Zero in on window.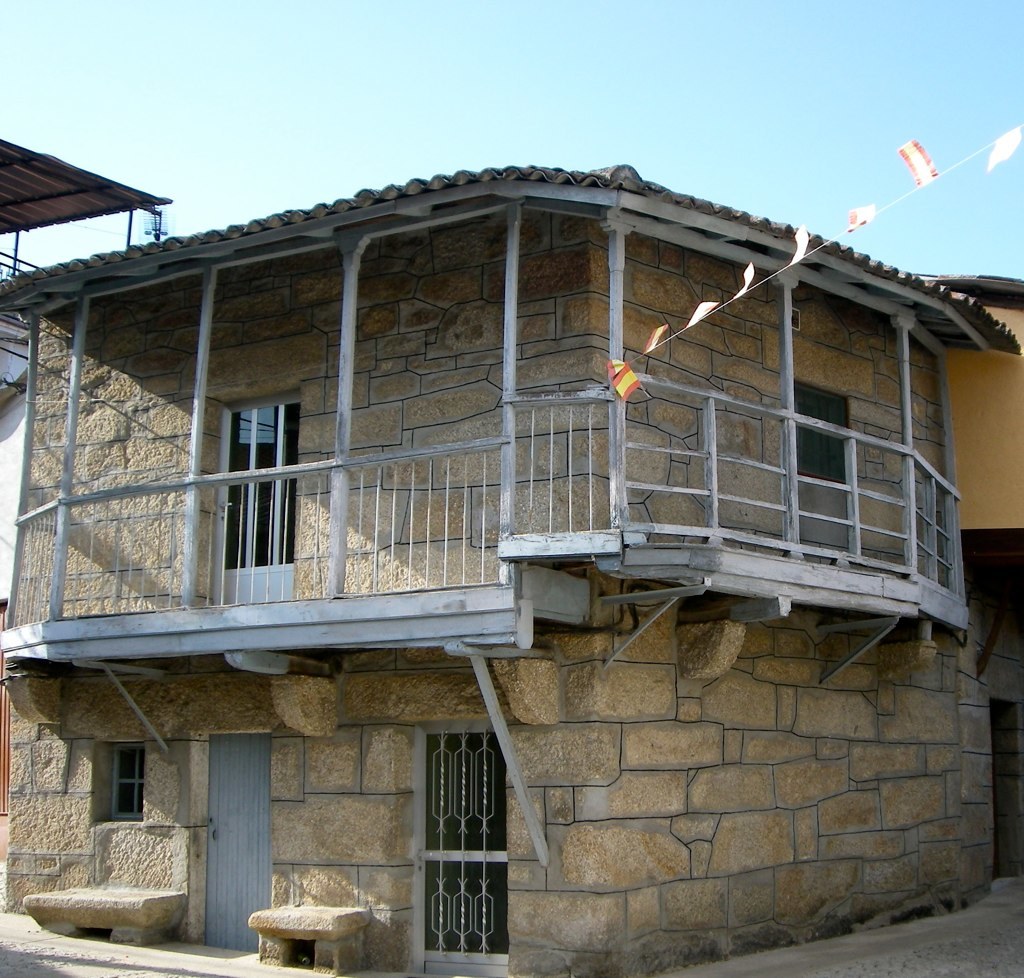
Zeroed in: region(195, 377, 303, 590).
